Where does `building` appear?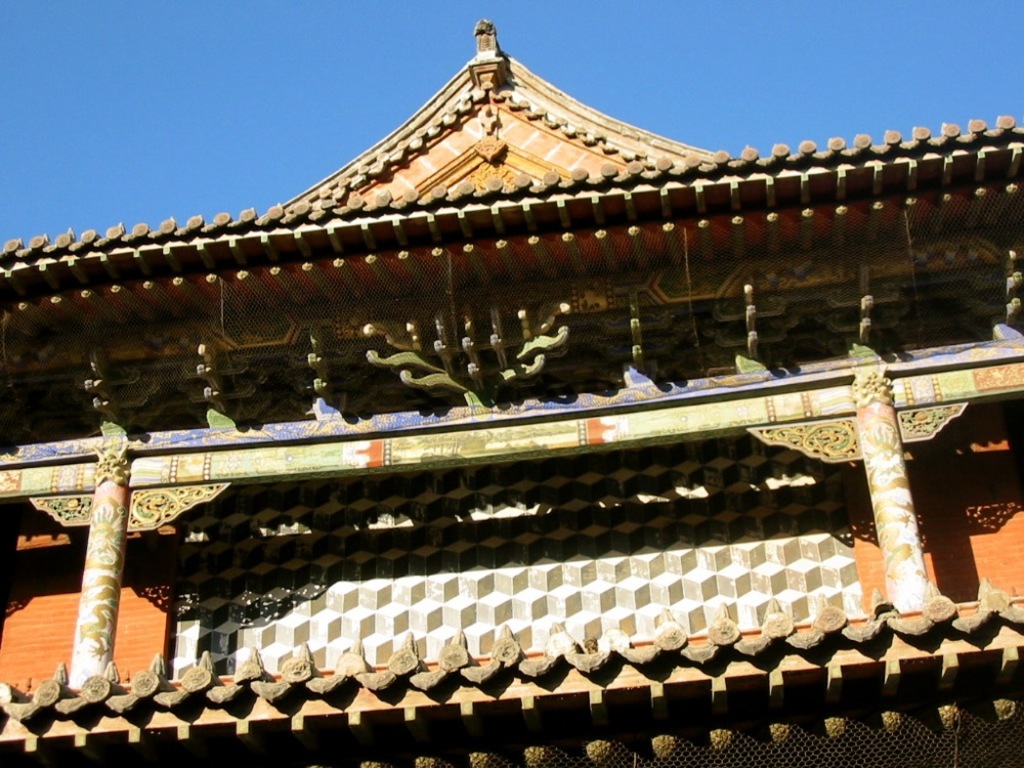
Appears at box(0, 19, 1023, 767).
